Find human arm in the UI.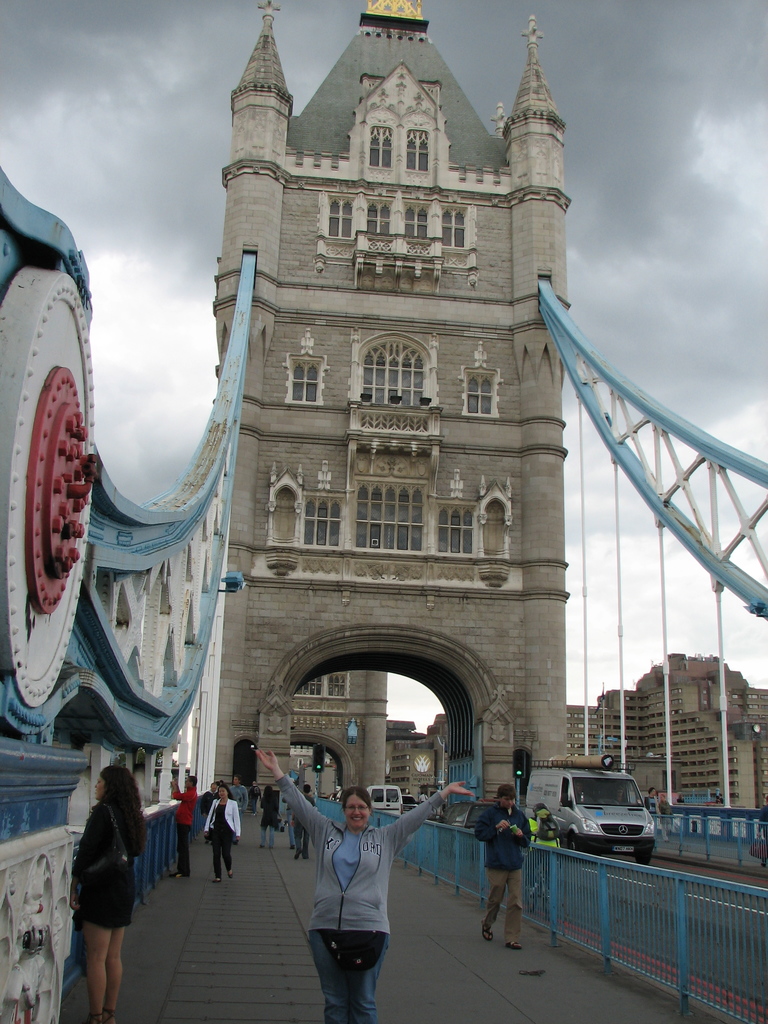
UI element at x1=506 y1=816 x2=534 y2=847.
